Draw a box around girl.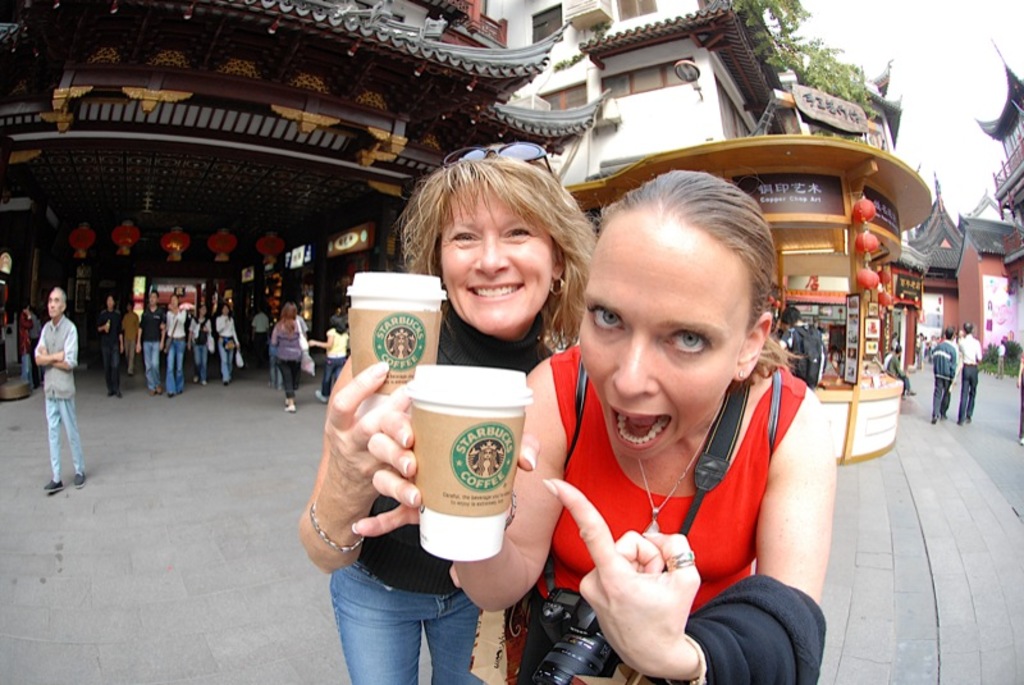
[353,172,832,684].
